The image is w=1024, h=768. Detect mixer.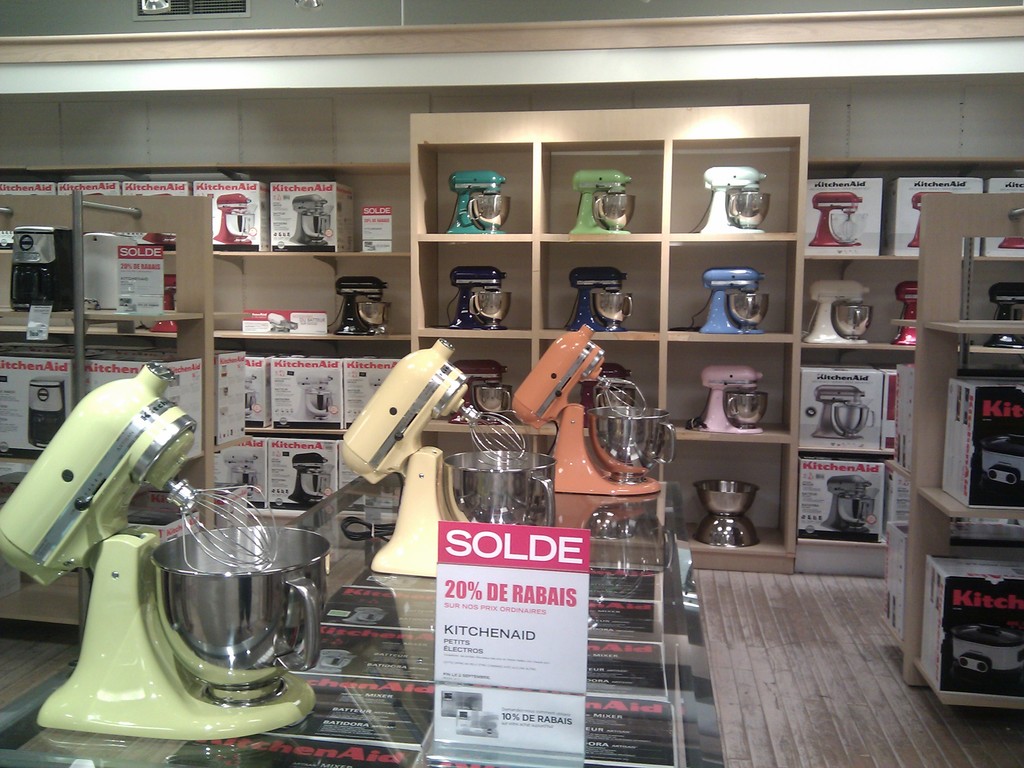
Detection: box=[689, 362, 773, 434].
